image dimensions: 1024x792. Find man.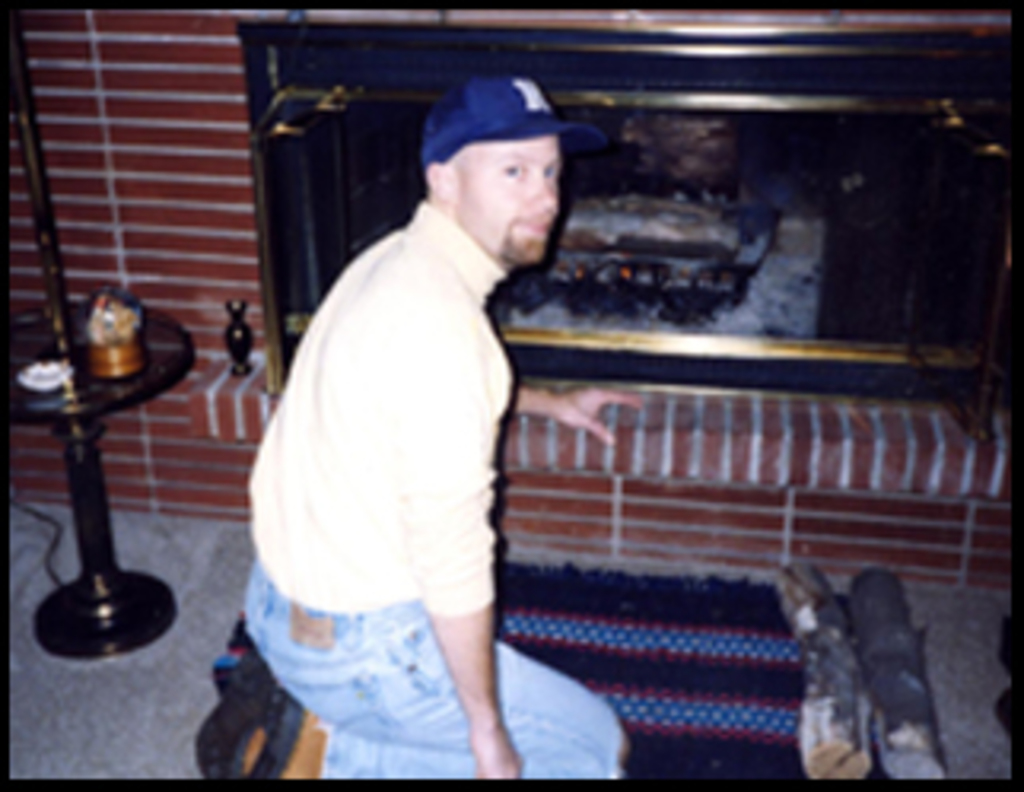
[x1=197, y1=70, x2=630, y2=782].
